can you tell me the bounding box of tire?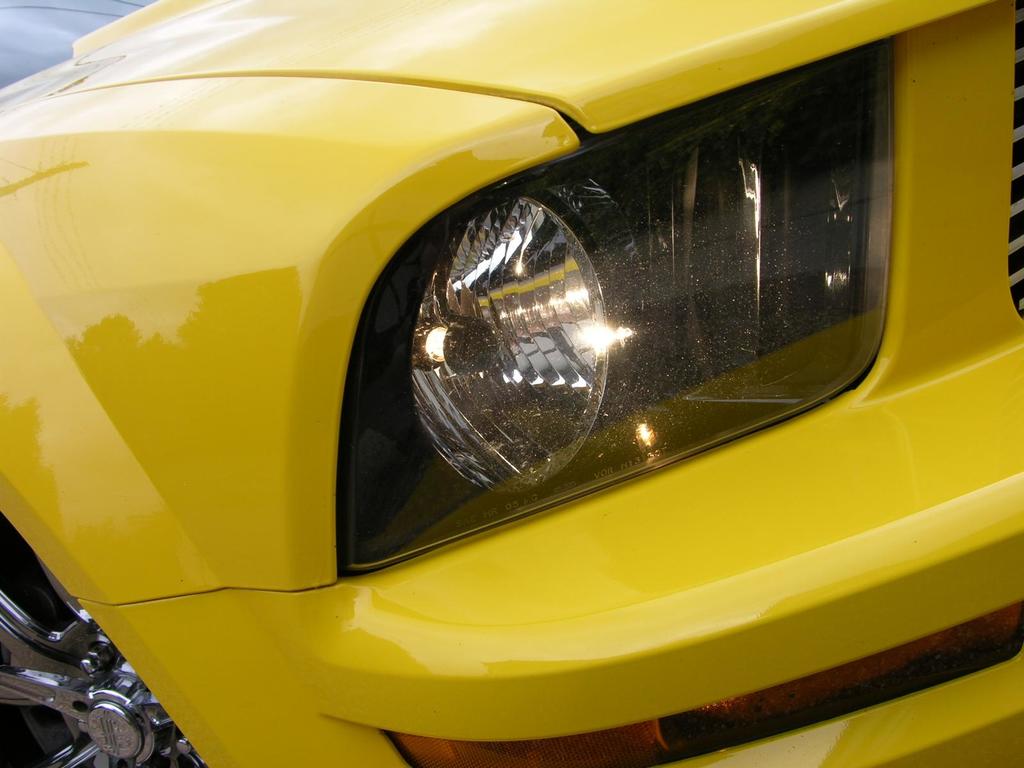
[left=0, top=518, right=209, bottom=767].
